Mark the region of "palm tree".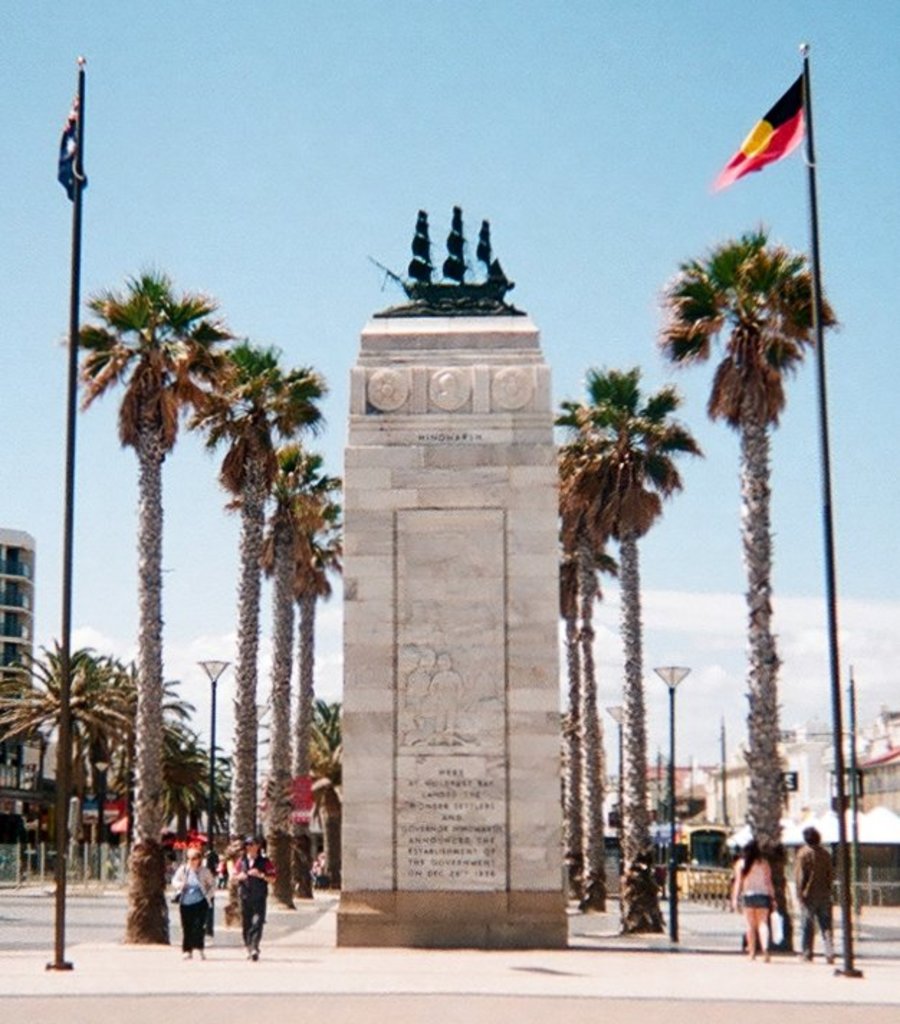
Region: crop(508, 531, 584, 849).
